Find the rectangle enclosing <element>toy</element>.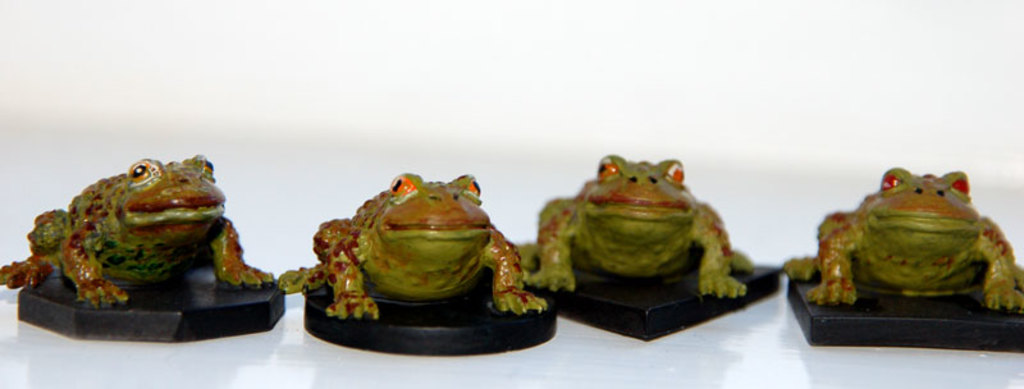
box(515, 156, 754, 299).
